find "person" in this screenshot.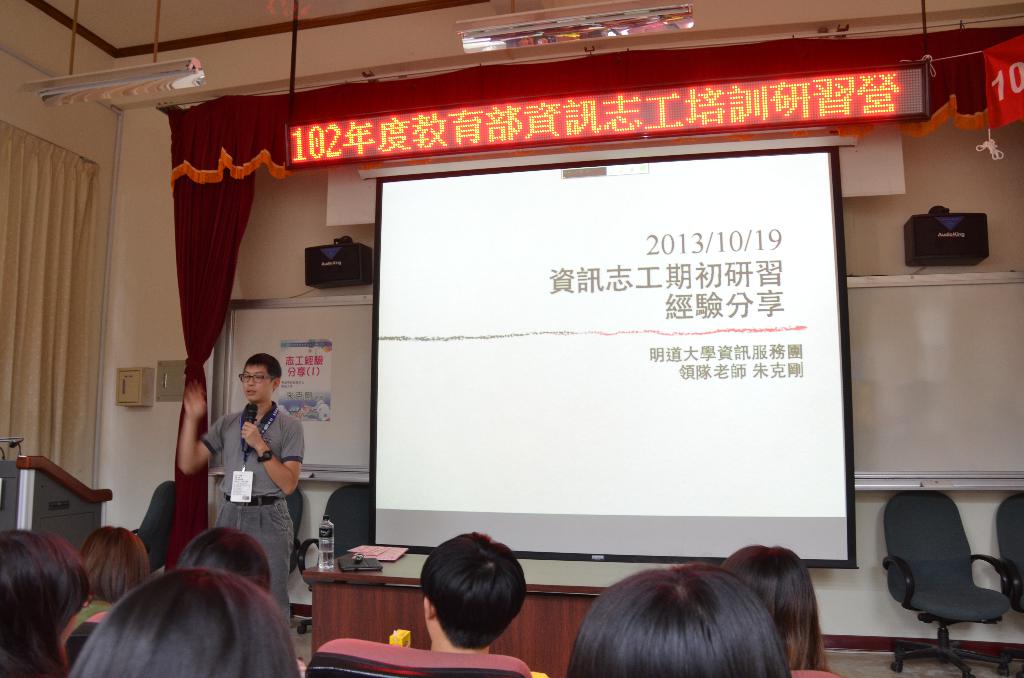
The bounding box for "person" is box(422, 529, 548, 677).
